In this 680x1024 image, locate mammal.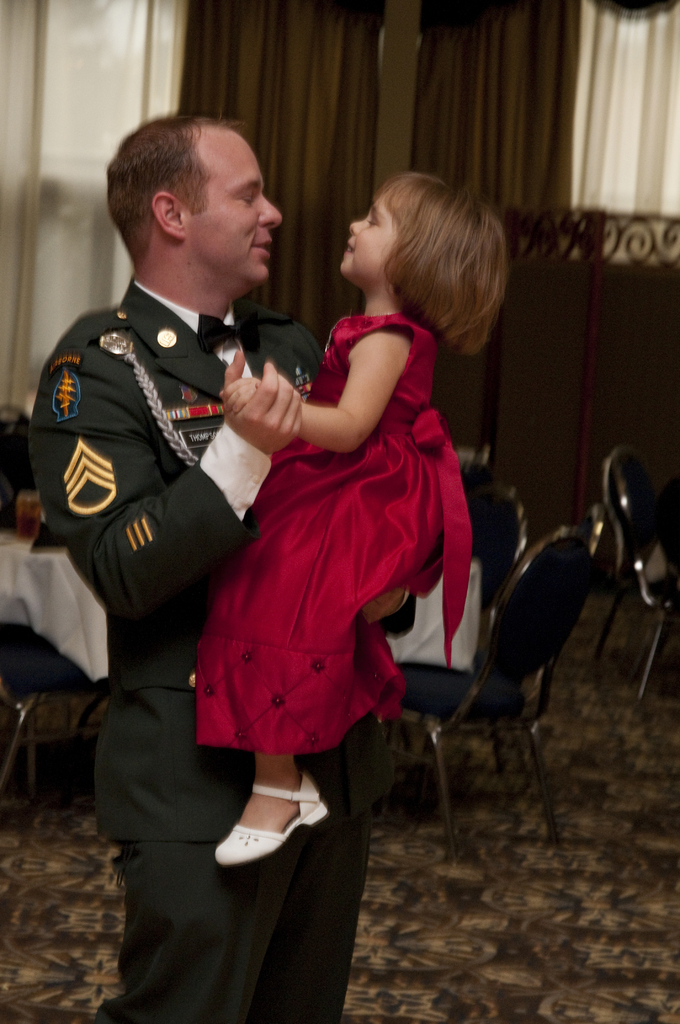
Bounding box: bbox=[26, 108, 420, 1023].
